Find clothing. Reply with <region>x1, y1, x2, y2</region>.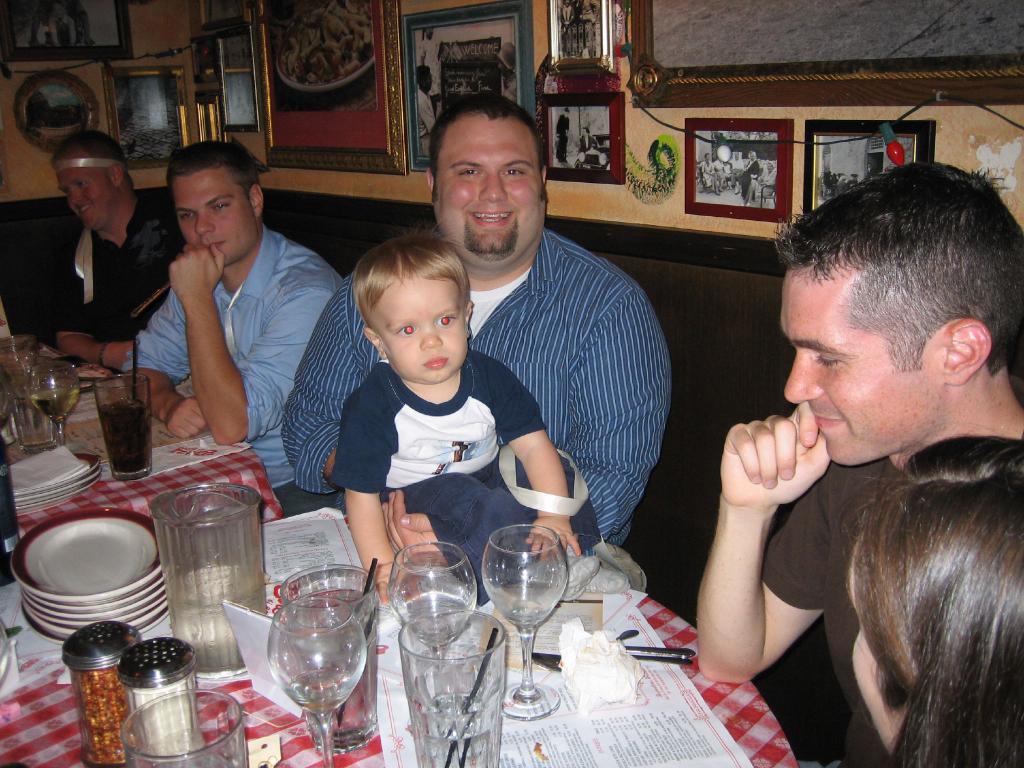
<region>280, 225, 678, 584</region>.
